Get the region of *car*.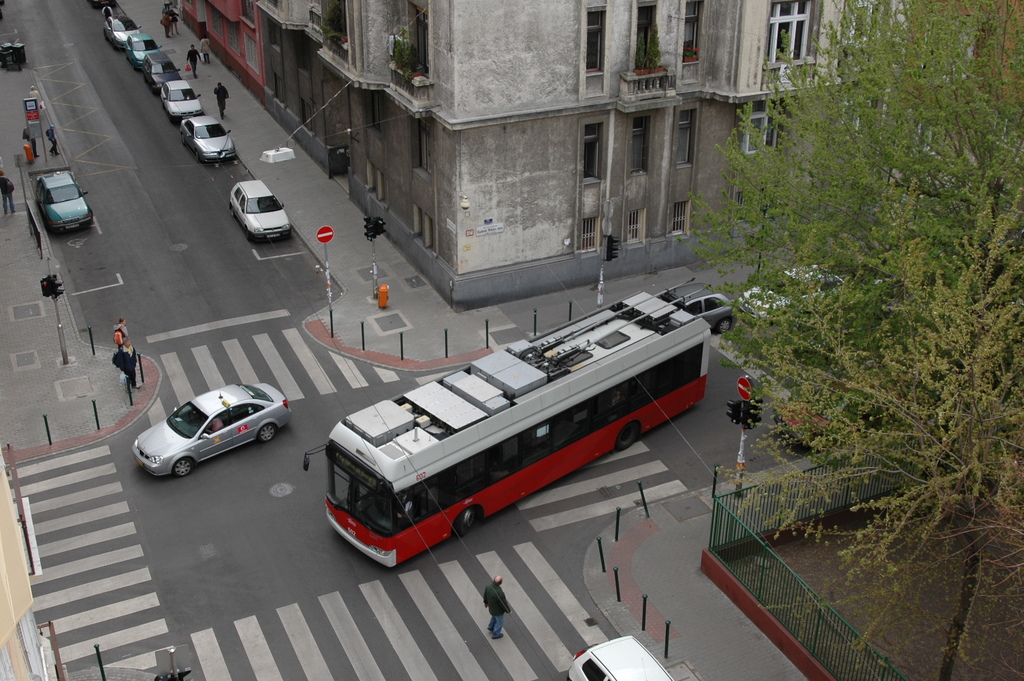
572:631:673:680.
